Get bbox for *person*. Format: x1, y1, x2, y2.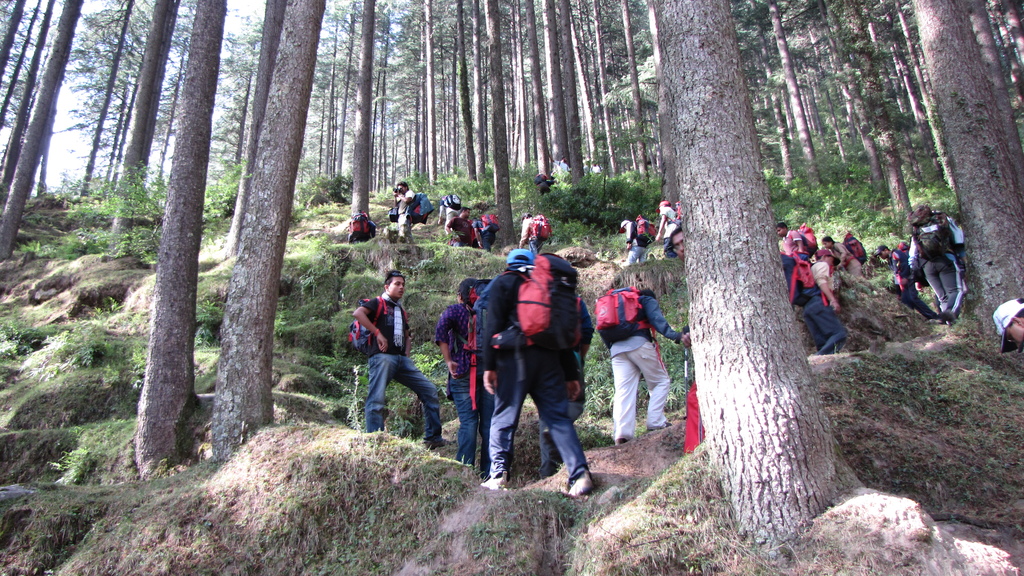
388, 179, 420, 237.
